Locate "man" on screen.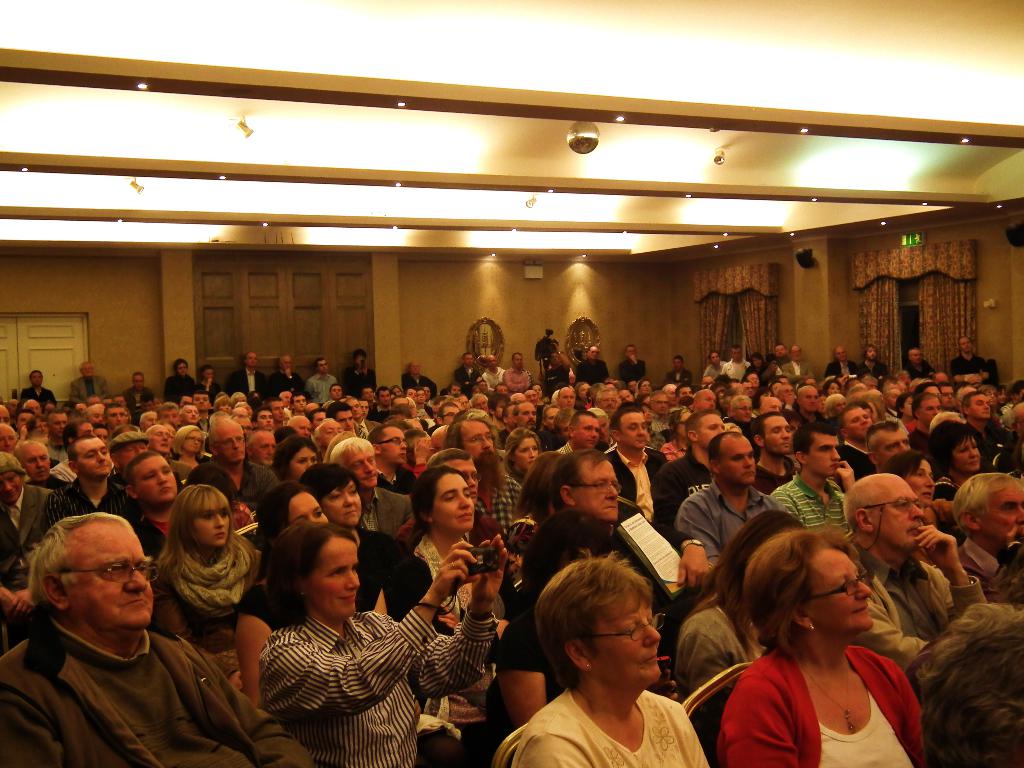
On screen at {"left": 417, "top": 386, "right": 438, "bottom": 416}.
